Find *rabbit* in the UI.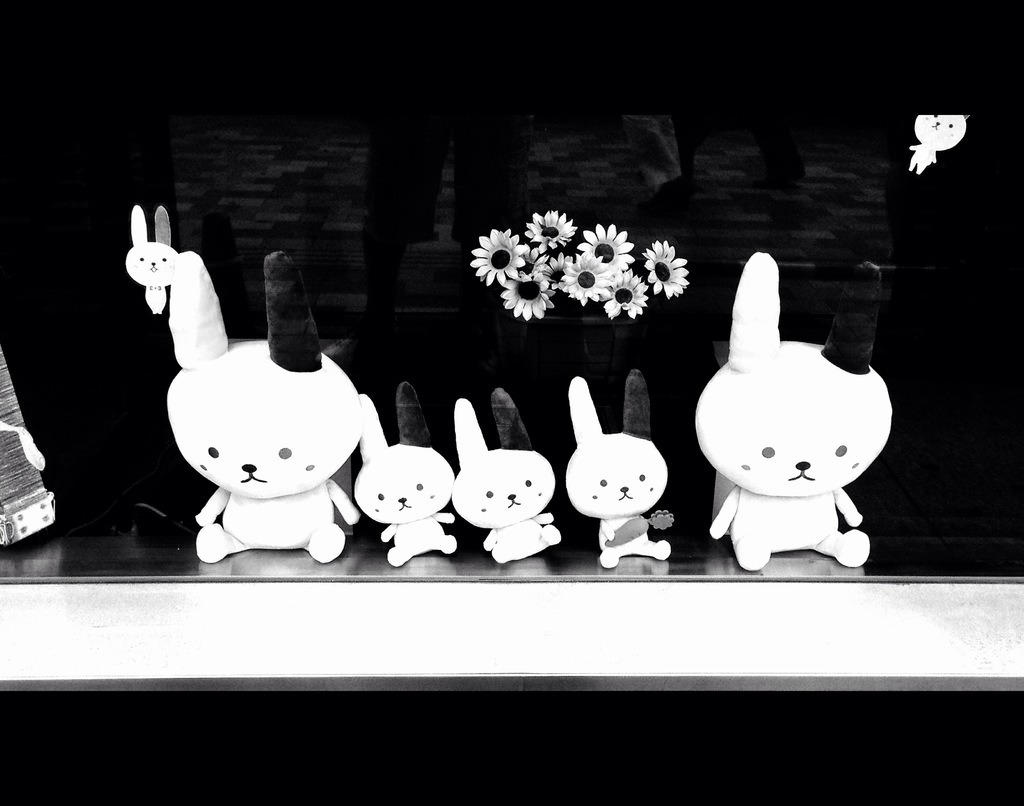
UI element at <bbox>566, 373, 674, 567</bbox>.
